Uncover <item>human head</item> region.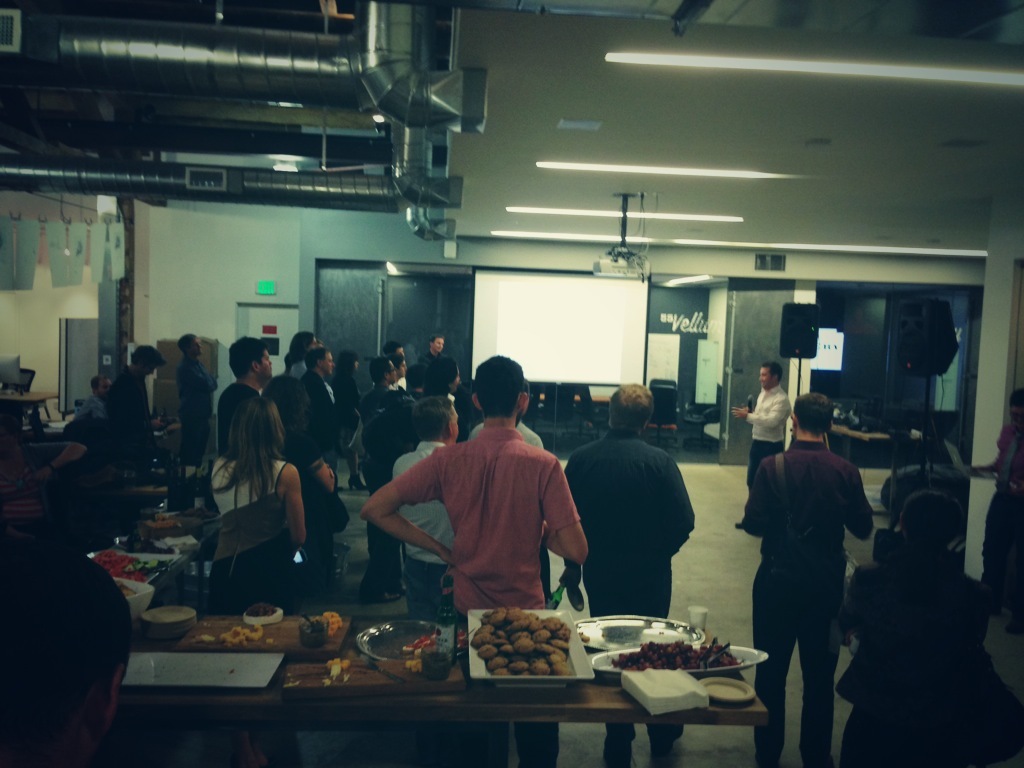
Uncovered: 407, 365, 428, 387.
